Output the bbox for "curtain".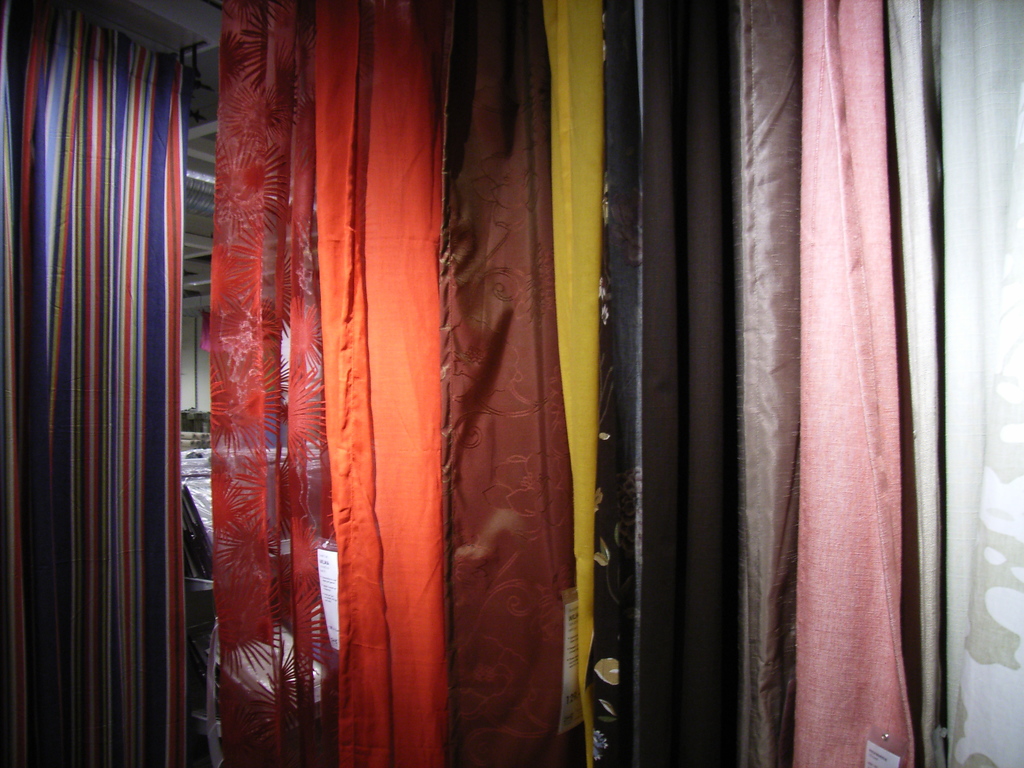
pyautogui.locateOnScreen(0, 0, 191, 767).
